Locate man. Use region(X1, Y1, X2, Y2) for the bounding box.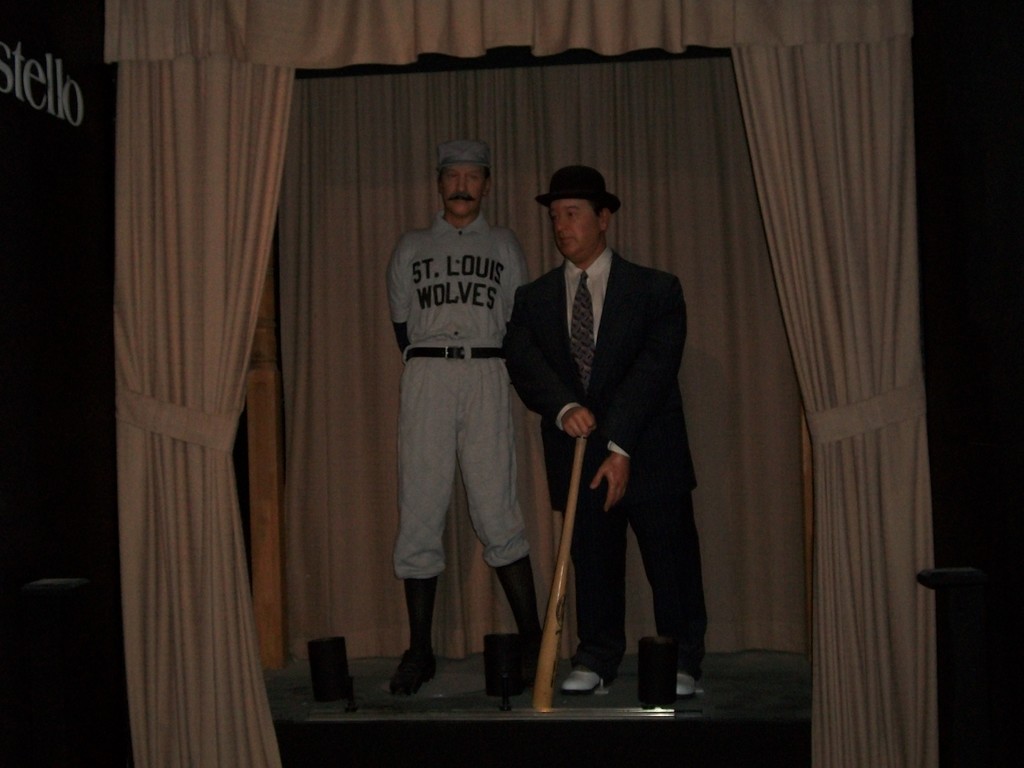
region(389, 140, 559, 692).
